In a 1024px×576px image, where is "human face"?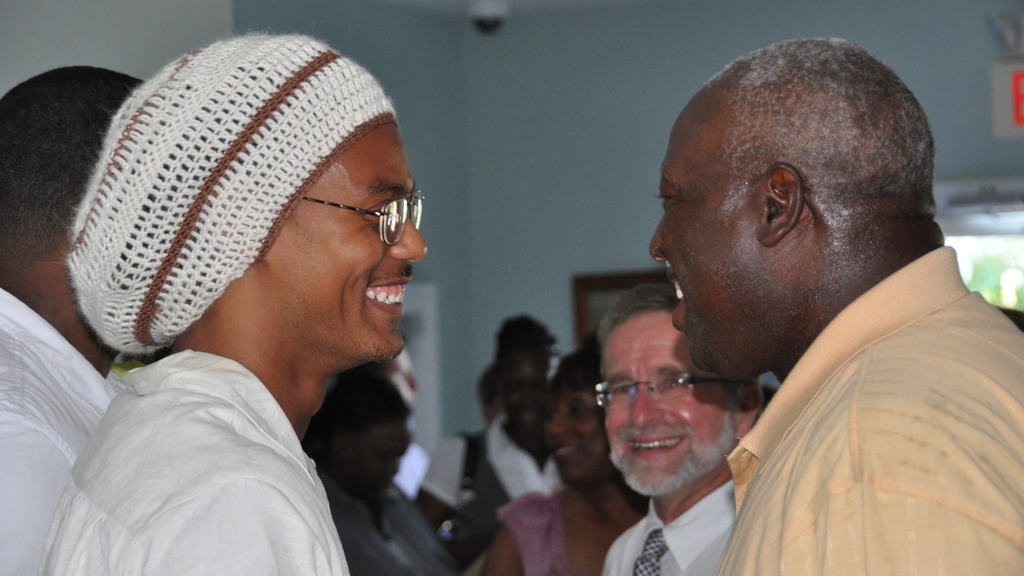
(604,316,733,488).
